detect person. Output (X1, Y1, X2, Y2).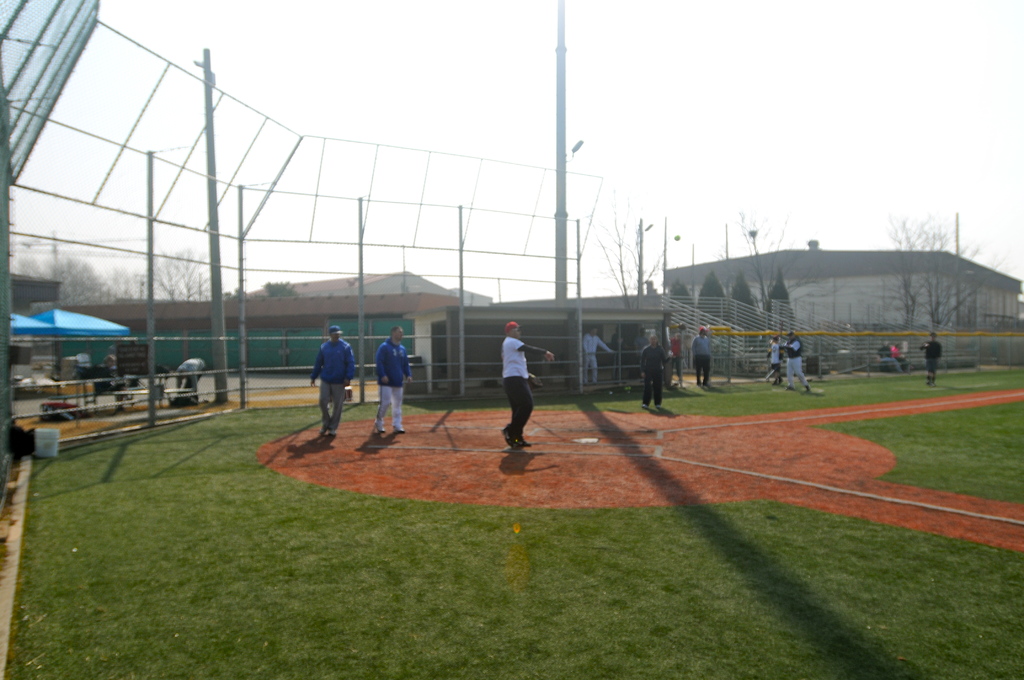
(308, 328, 357, 434).
